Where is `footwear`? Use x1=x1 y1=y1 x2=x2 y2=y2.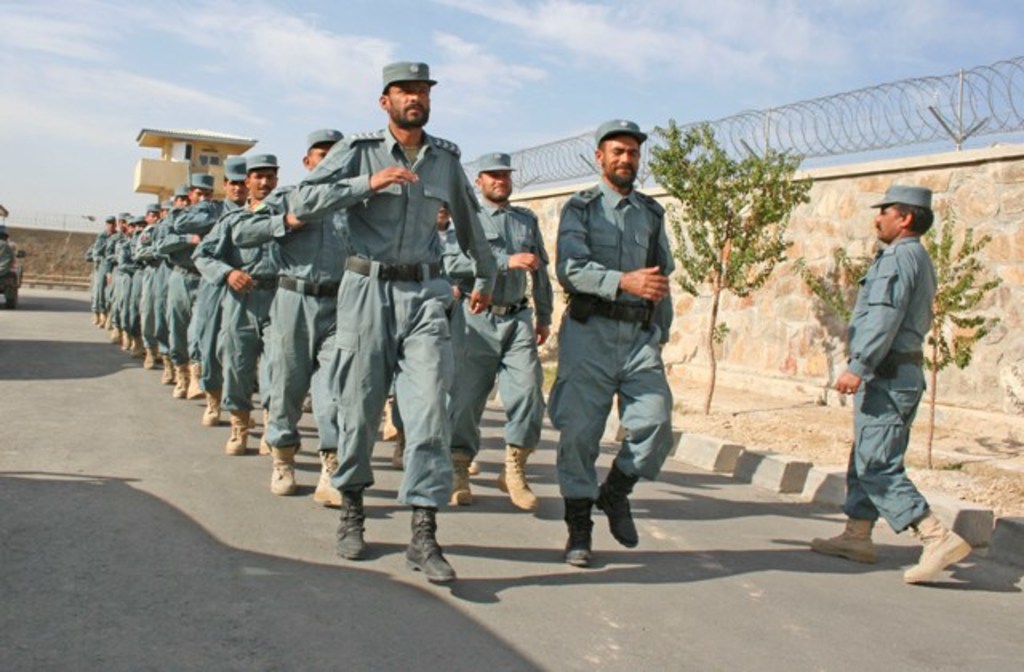
x1=813 y1=517 x2=883 y2=570.
